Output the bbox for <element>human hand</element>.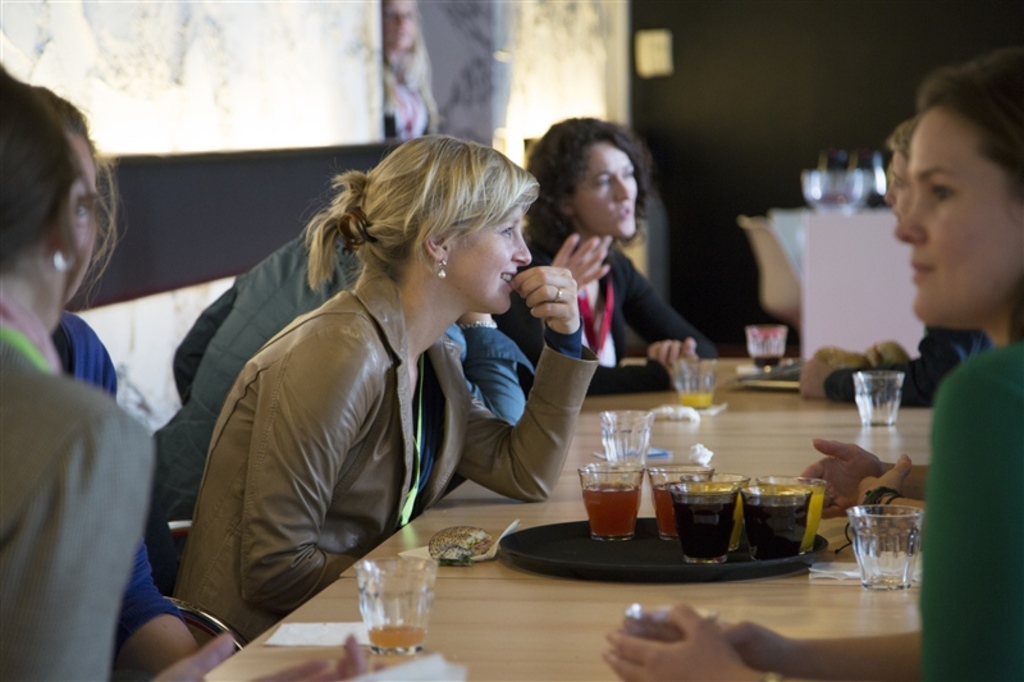
bbox=[795, 356, 832, 400].
